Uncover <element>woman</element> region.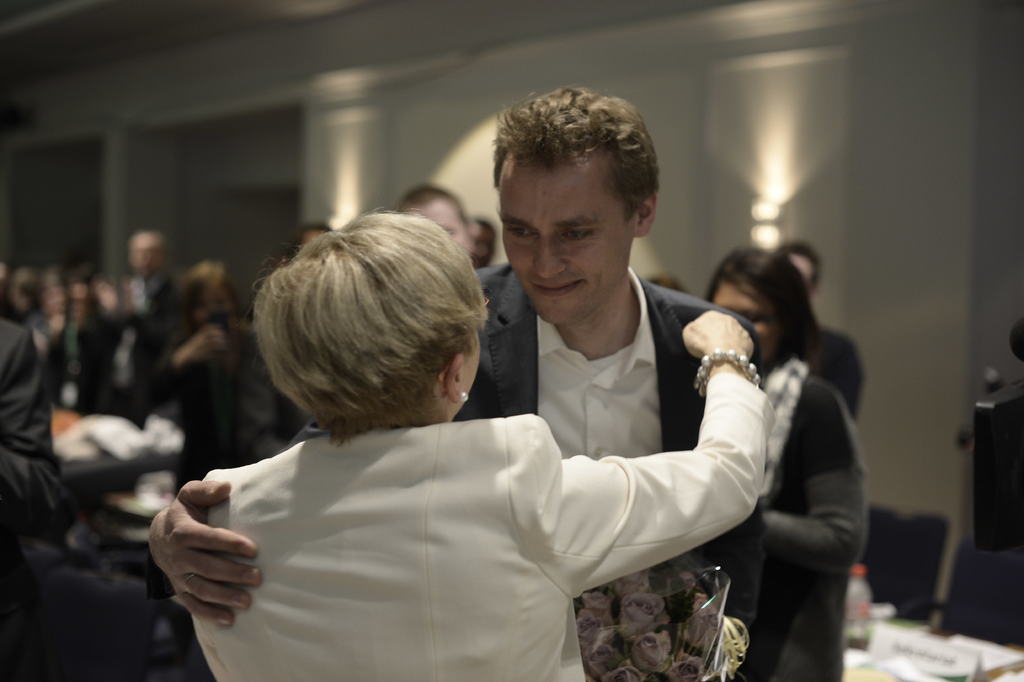
Uncovered: <bbox>214, 138, 766, 681</bbox>.
